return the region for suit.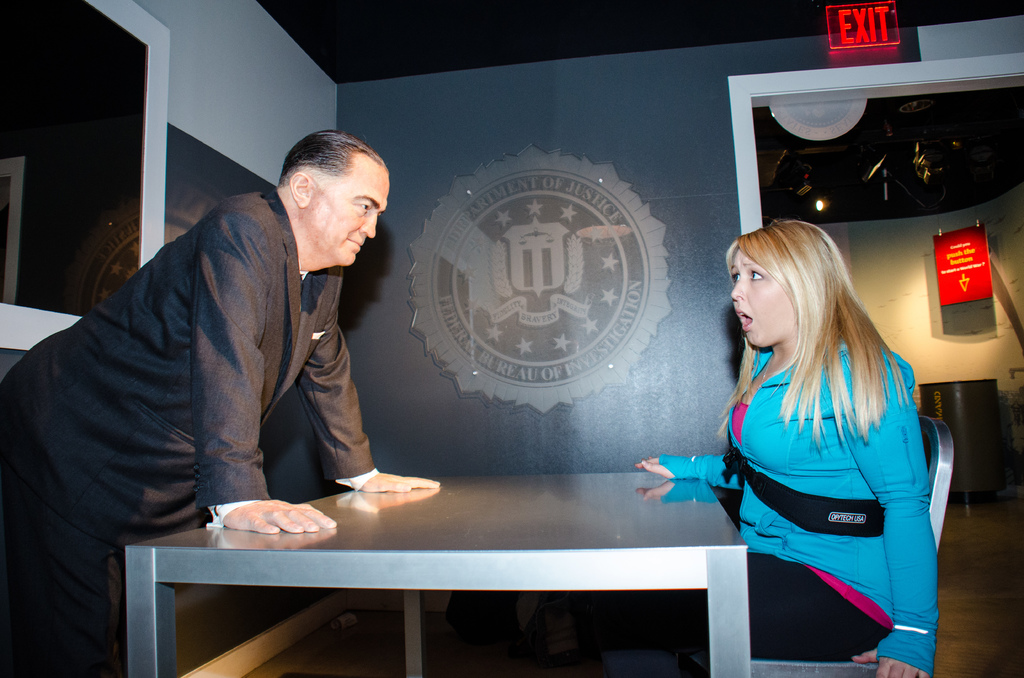
crop(38, 163, 421, 587).
